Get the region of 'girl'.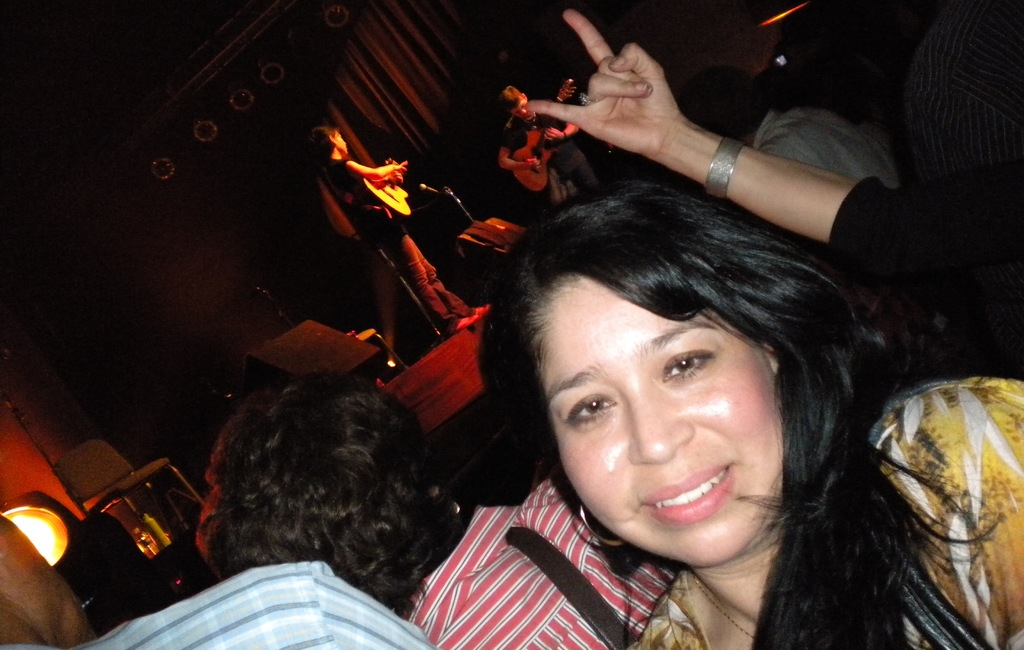
[319, 125, 488, 335].
